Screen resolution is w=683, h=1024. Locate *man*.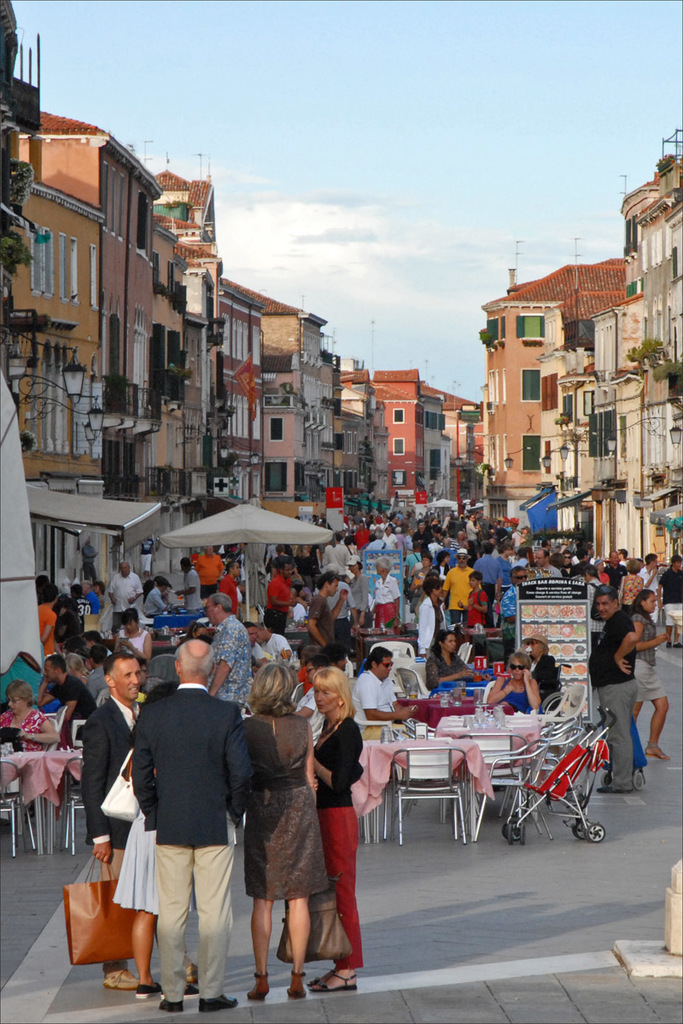
box(208, 590, 254, 706).
